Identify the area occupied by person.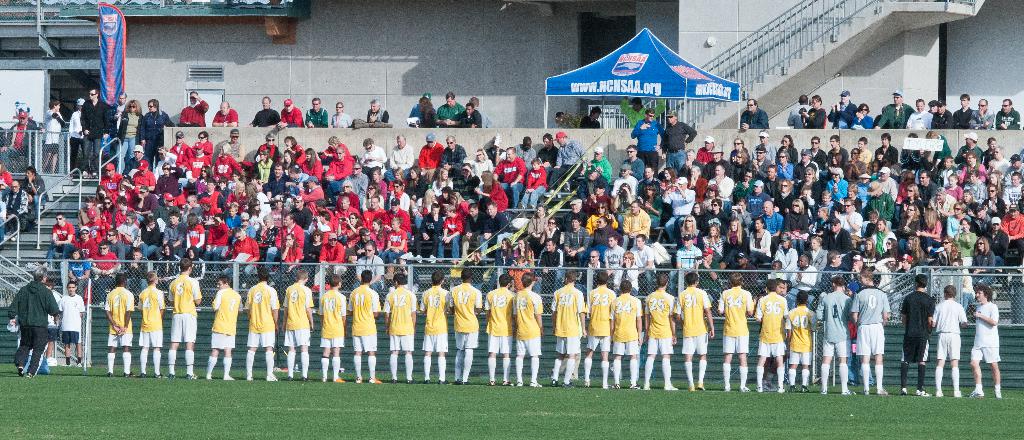
Area: {"left": 820, "top": 277, "right": 857, "bottom": 394}.
